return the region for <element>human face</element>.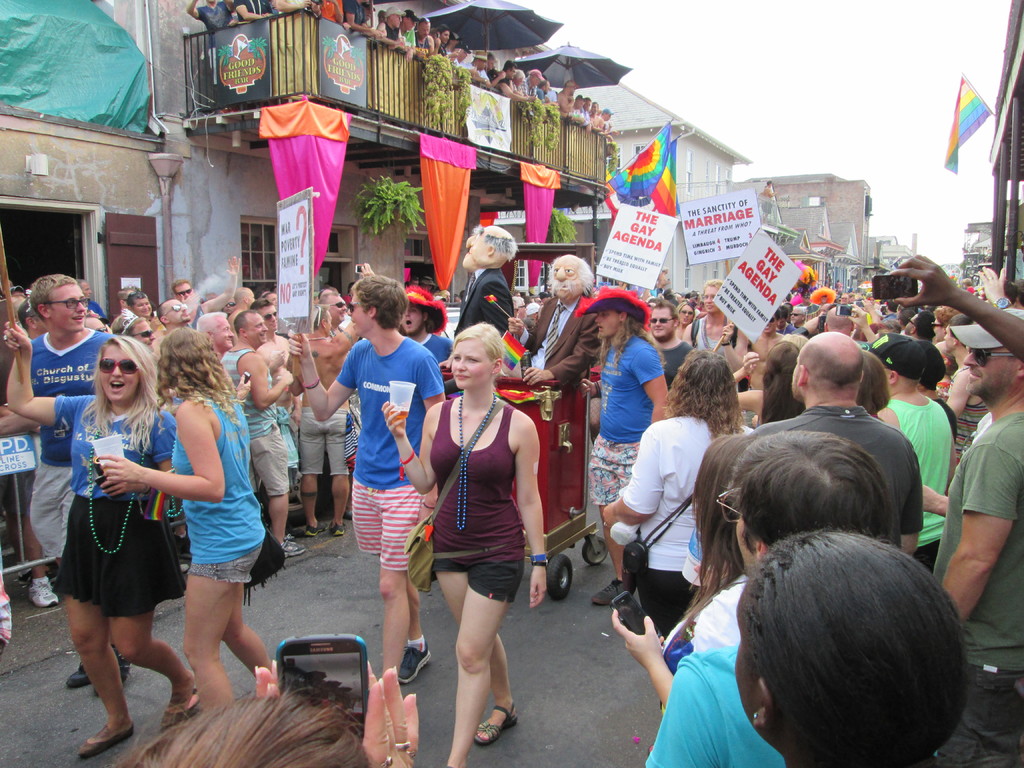
left=99, top=342, right=140, bottom=397.
